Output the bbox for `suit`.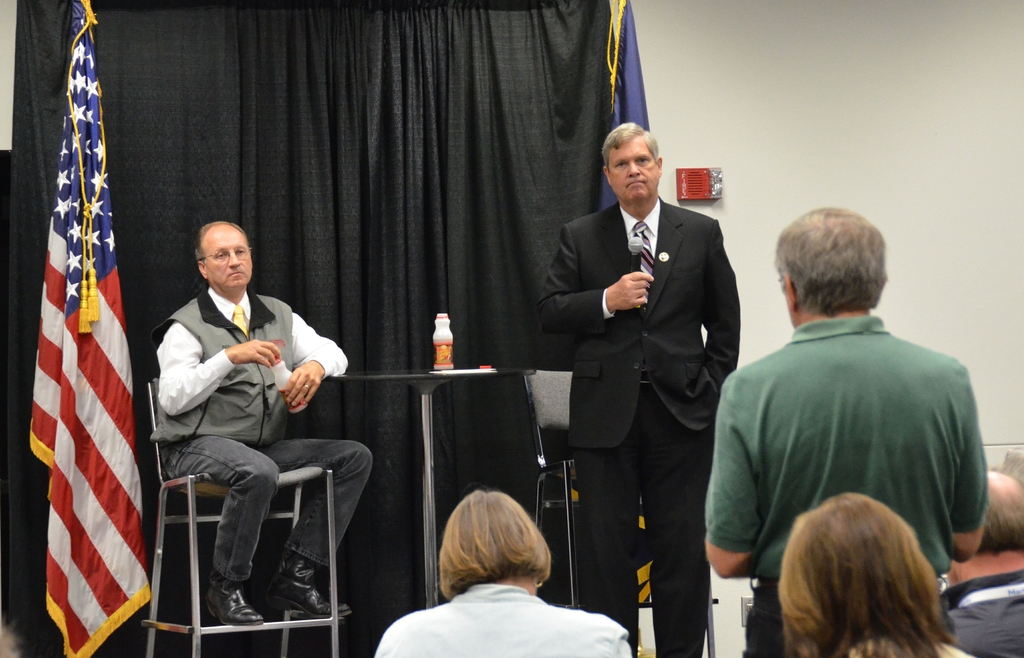
crop(533, 198, 739, 657).
